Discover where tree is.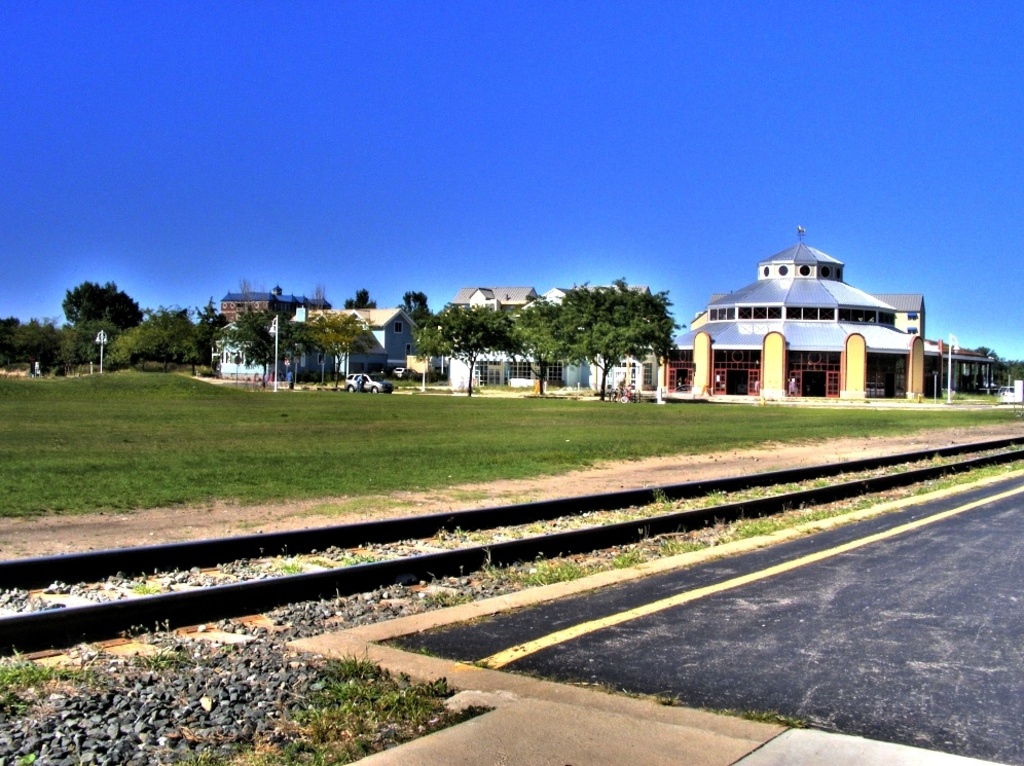
Discovered at (x1=513, y1=265, x2=693, y2=386).
